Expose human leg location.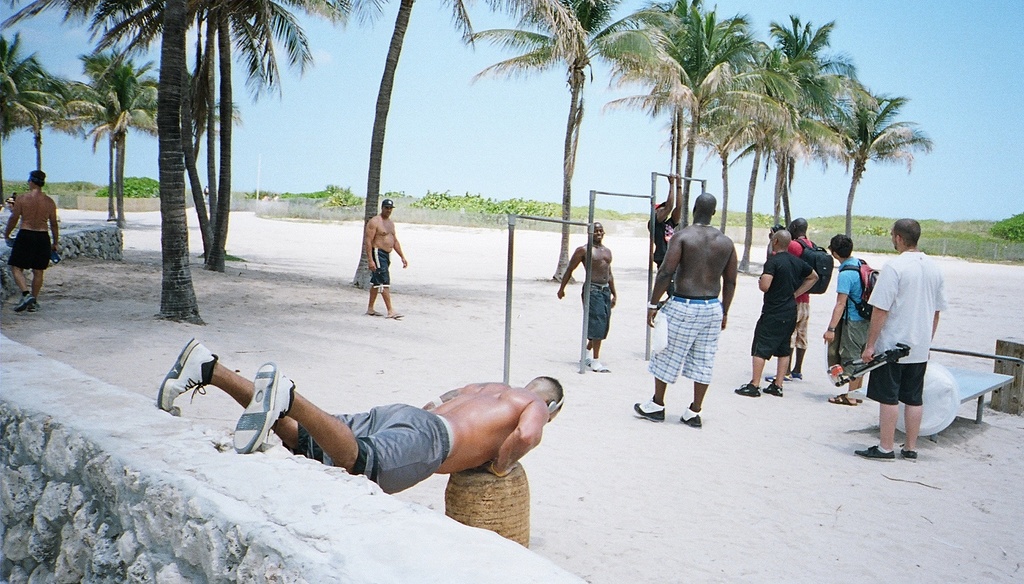
Exposed at bbox=(634, 378, 665, 423).
